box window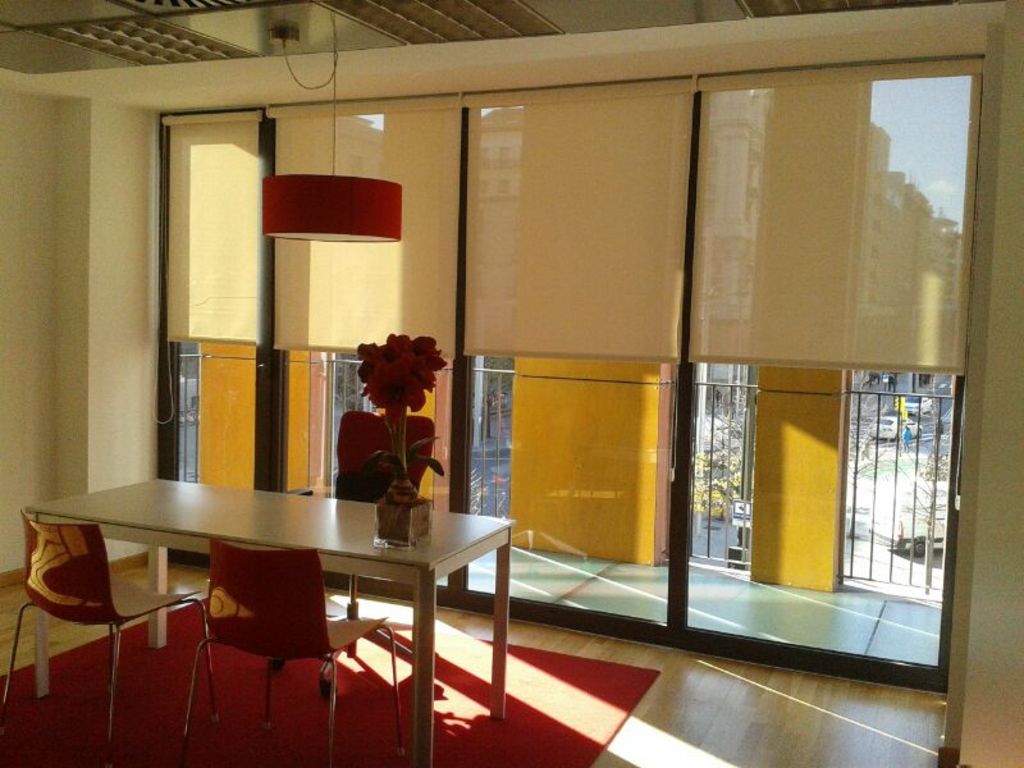
crop(480, 150, 485, 179)
